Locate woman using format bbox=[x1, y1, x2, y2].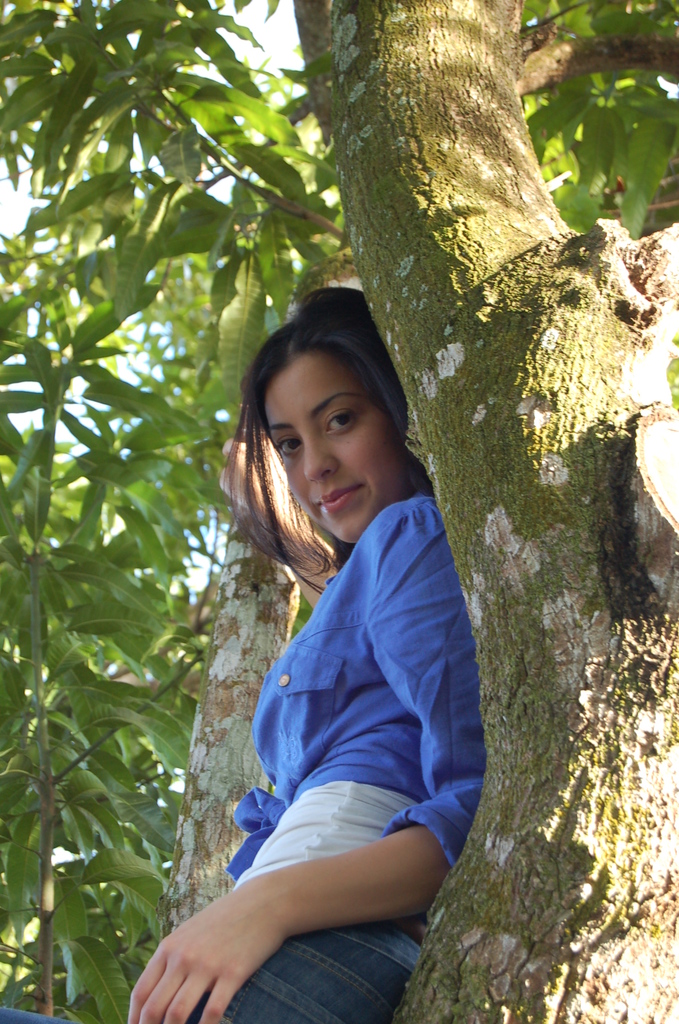
bbox=[104, 279, 487, 1023].
